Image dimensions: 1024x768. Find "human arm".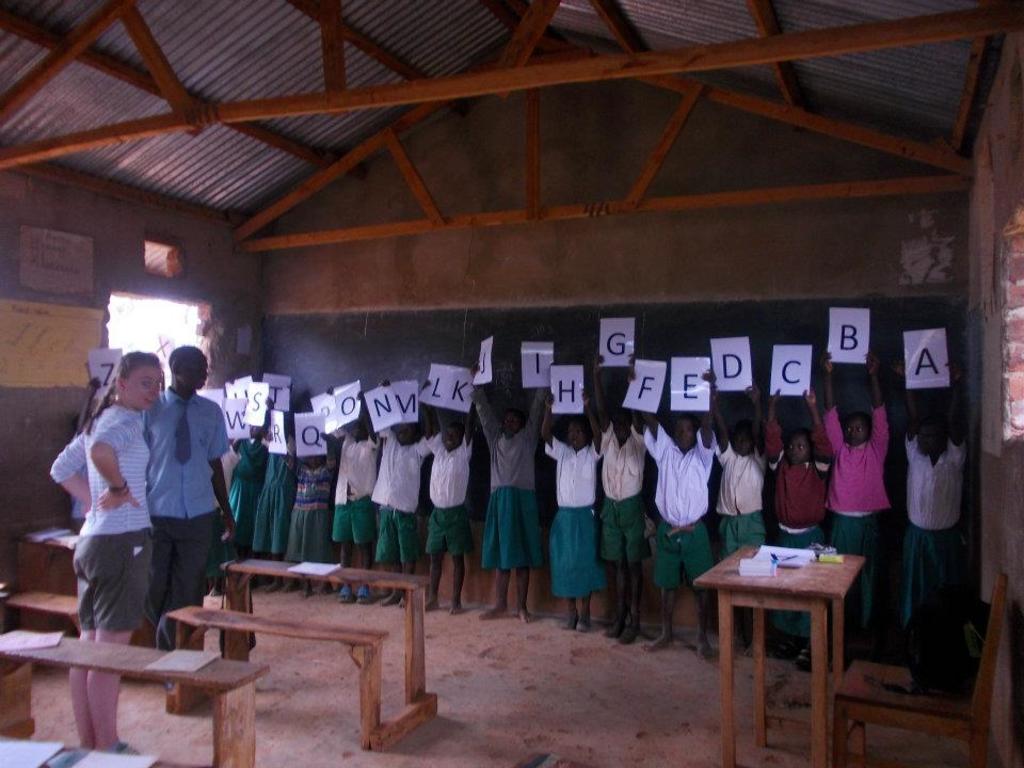
749 385 765 474.
